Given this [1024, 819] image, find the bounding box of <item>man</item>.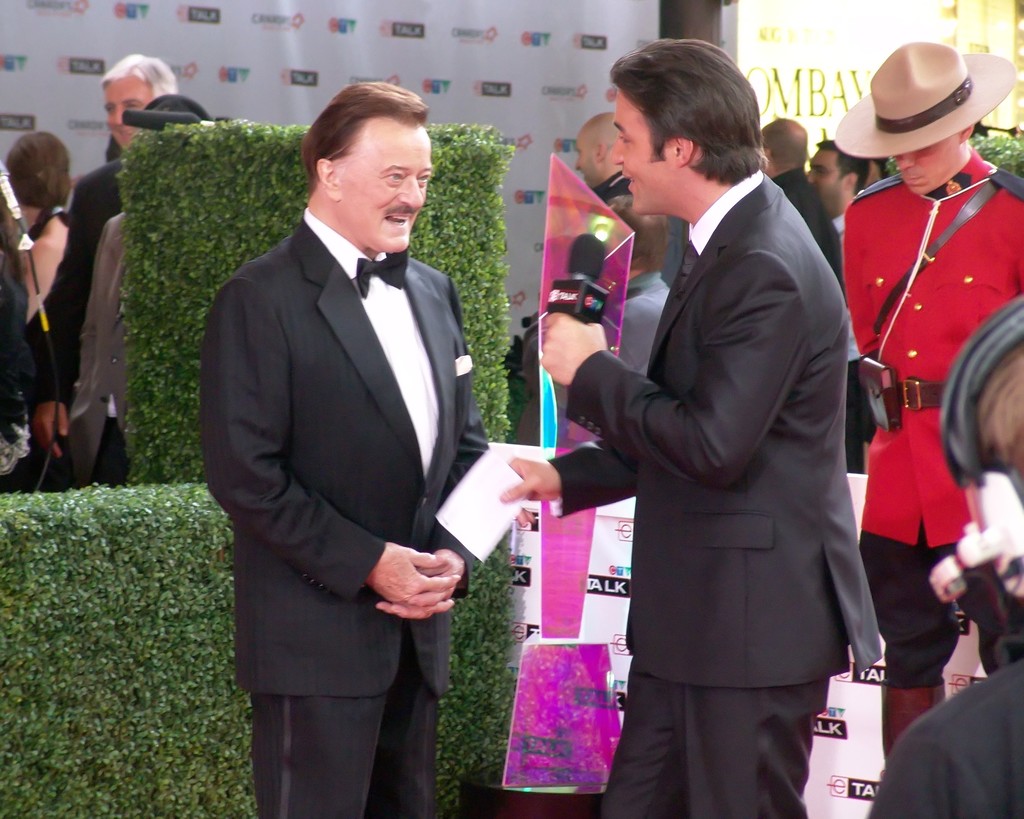
pyautogui.locateOnScreen(801, 140, 869, 234).
